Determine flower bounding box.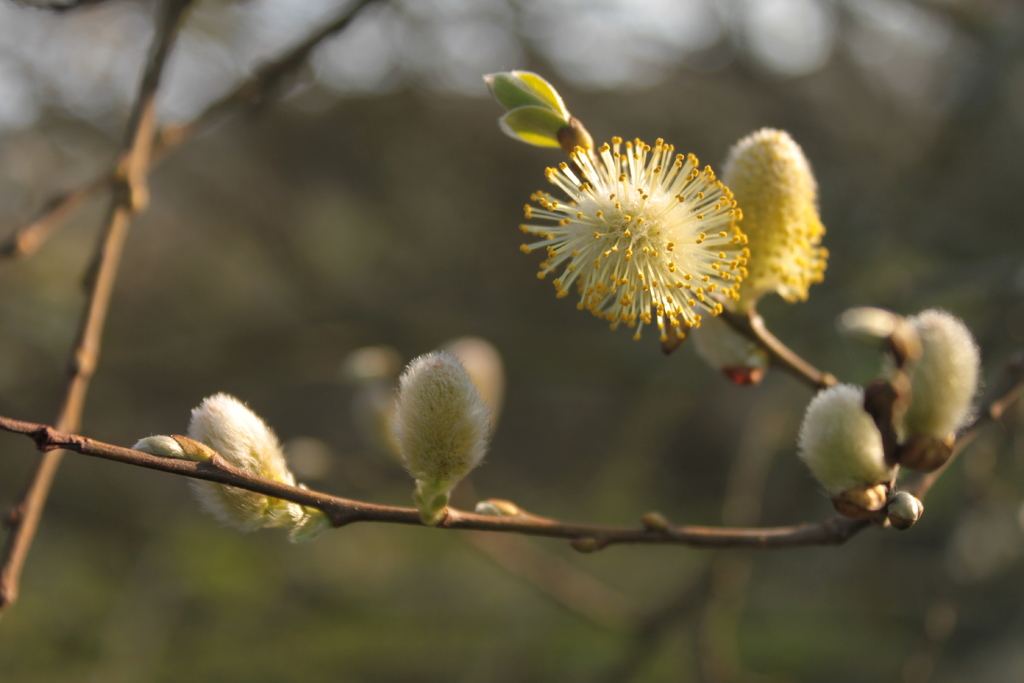
Determined: (x1=188, y1=389, x2=308, y2=533).
